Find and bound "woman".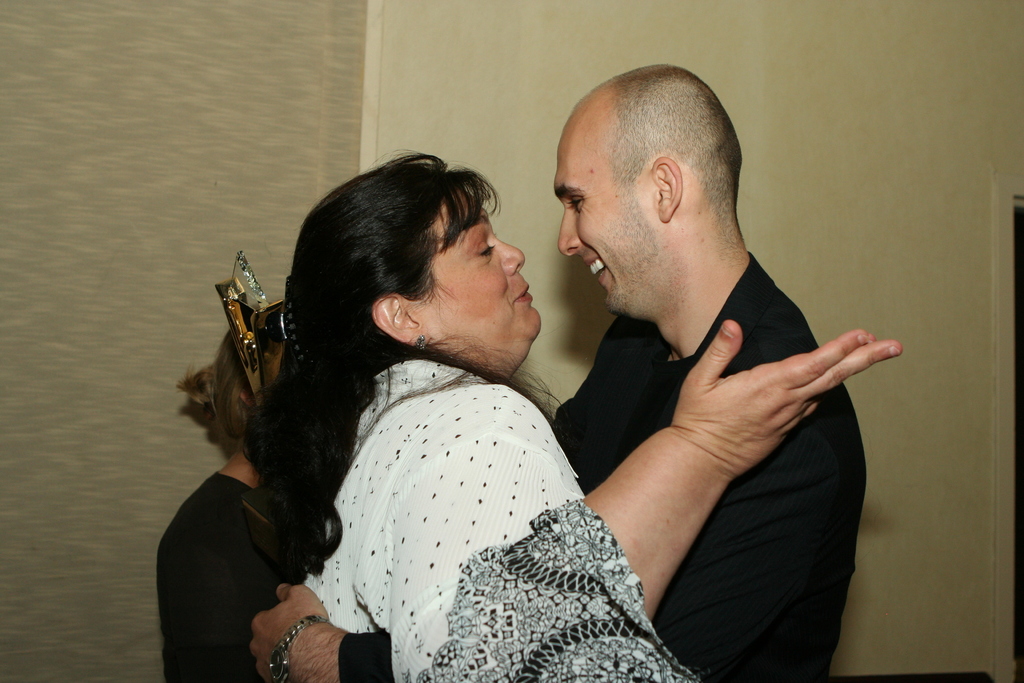
Bound: region(155, 315, 290, 682).
